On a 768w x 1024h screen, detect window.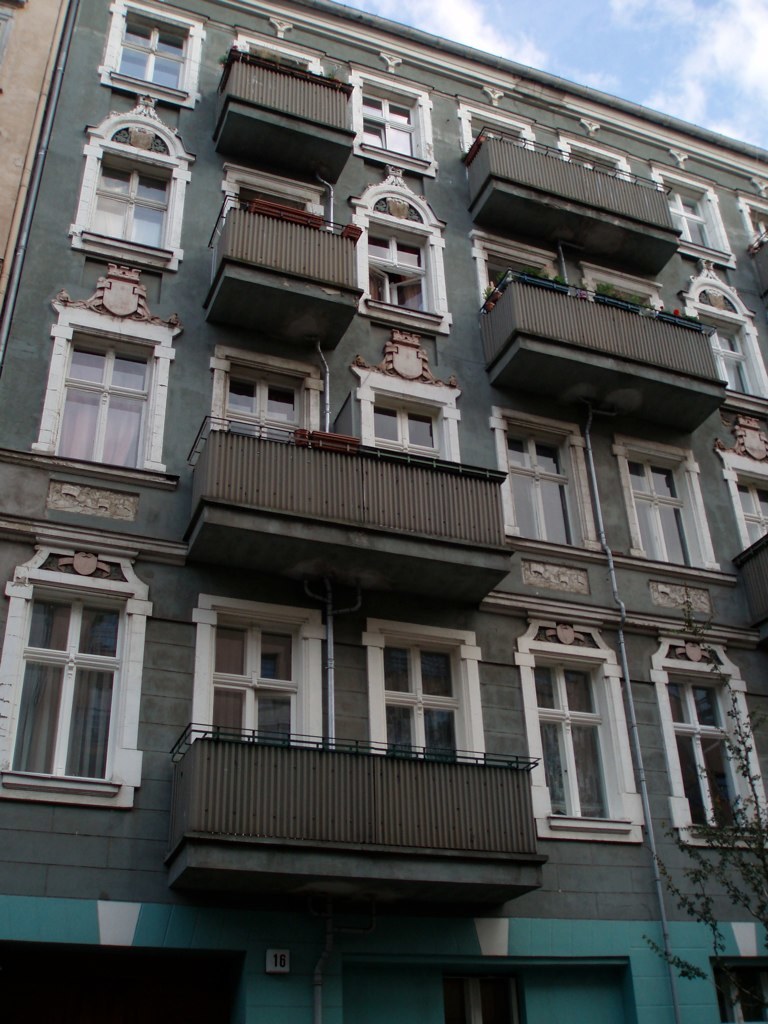
355, 69, 433, 170.
